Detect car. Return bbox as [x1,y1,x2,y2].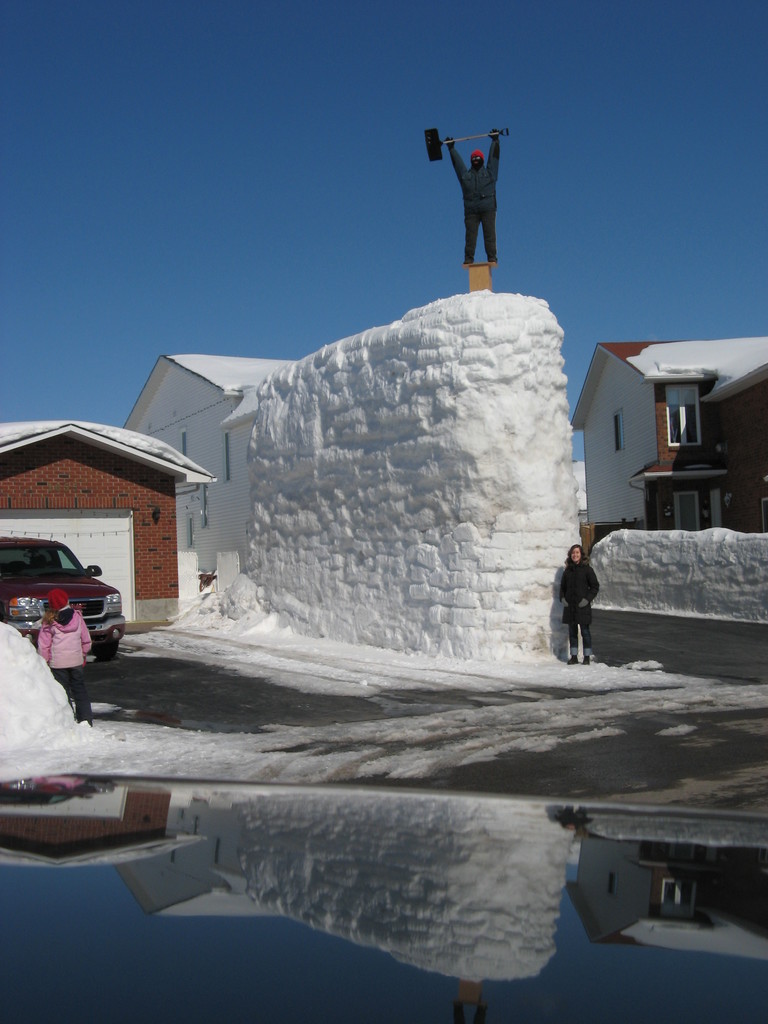
[0,533,127,662].
